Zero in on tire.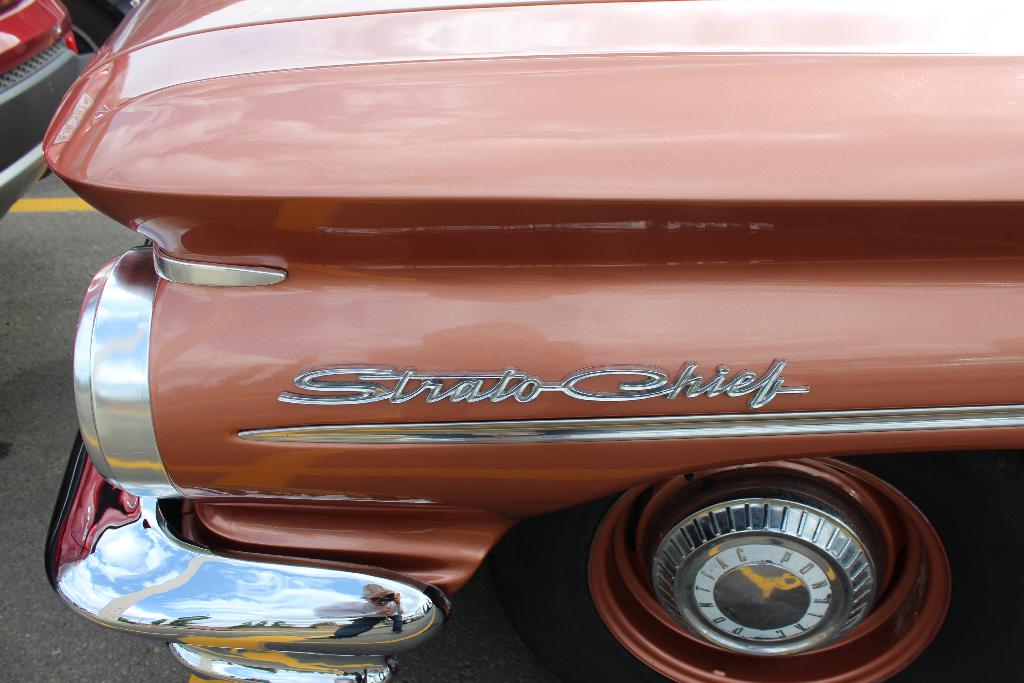
Zeroed in: crop(60, 0, 126, 54).
